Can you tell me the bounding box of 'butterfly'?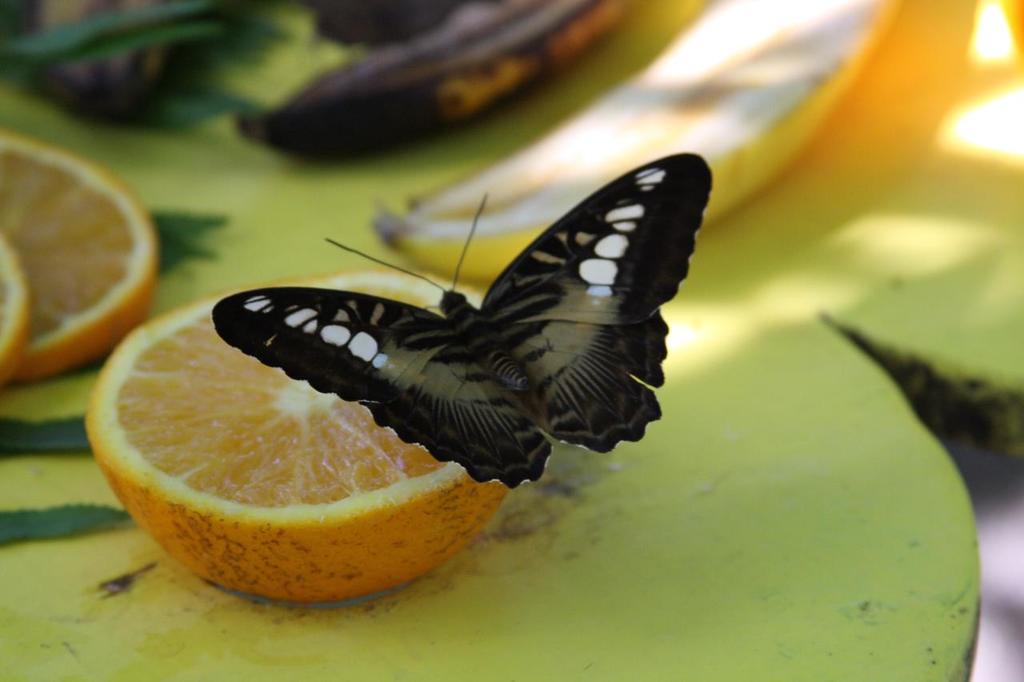
213,155,713,491.
